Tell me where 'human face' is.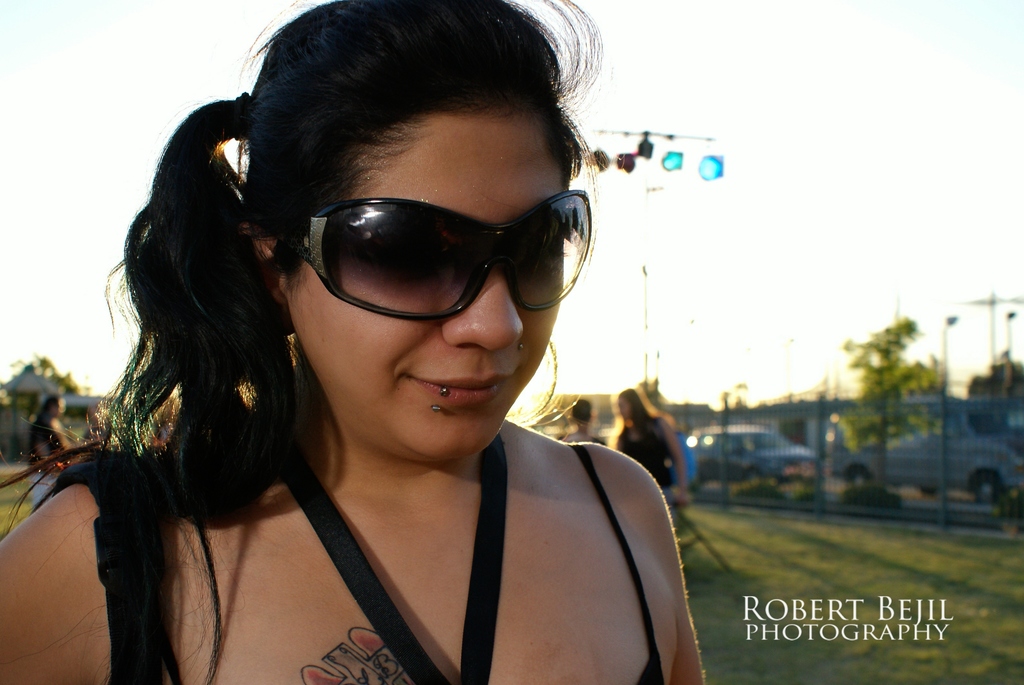
'human face' is at <region>289, 114, 563, 466</region>.
